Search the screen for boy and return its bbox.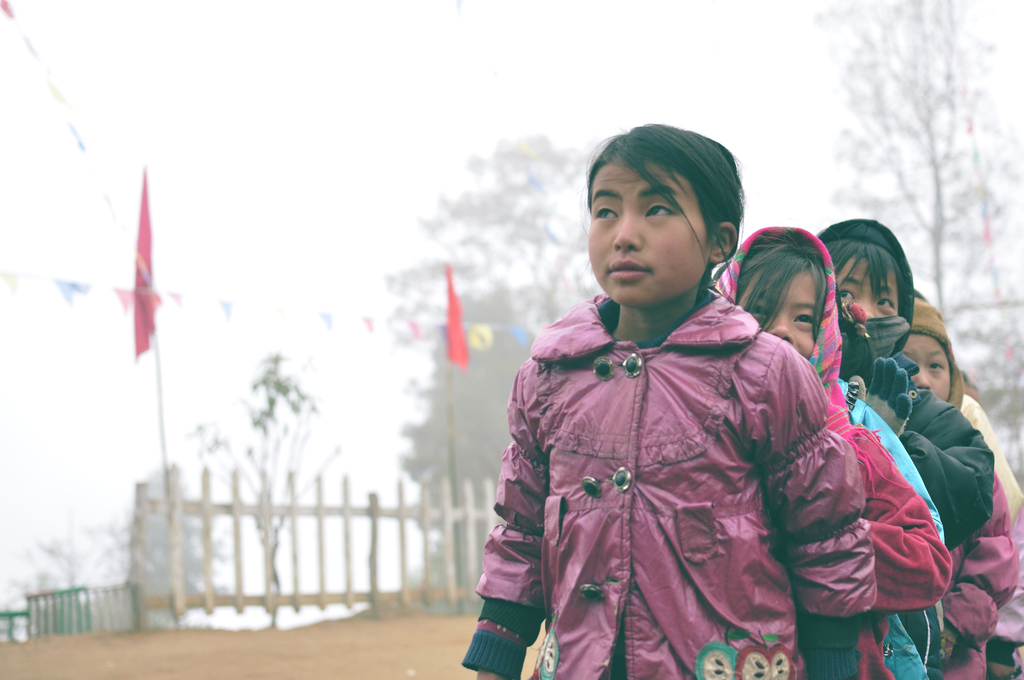
Found: box(488, 134, 865, 677).
